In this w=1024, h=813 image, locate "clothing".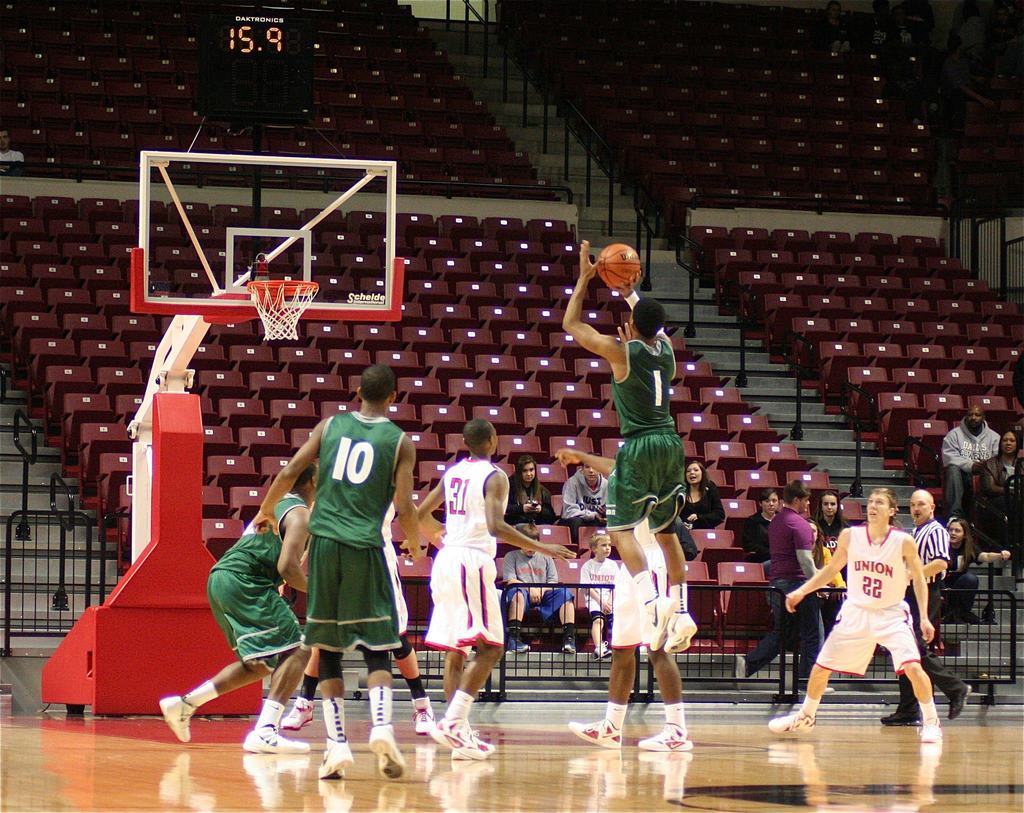
Bounding box: crop(616, 330, 685, 538).
